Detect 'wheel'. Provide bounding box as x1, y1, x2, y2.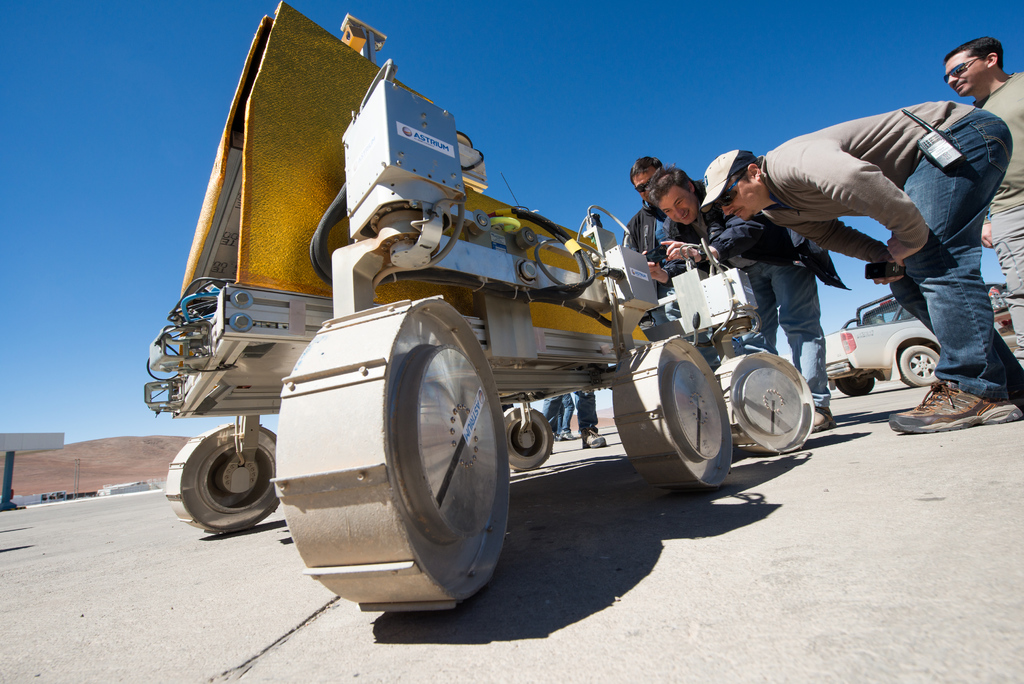
899, 347, 948, 389.
